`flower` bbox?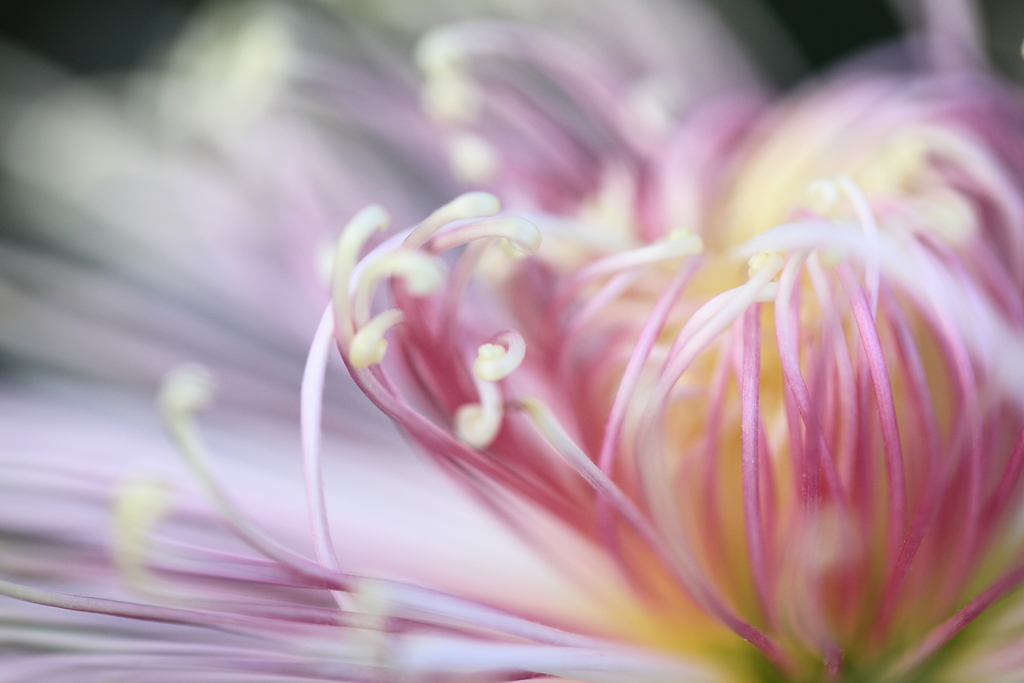
box(0, 0, 1023, 682)
